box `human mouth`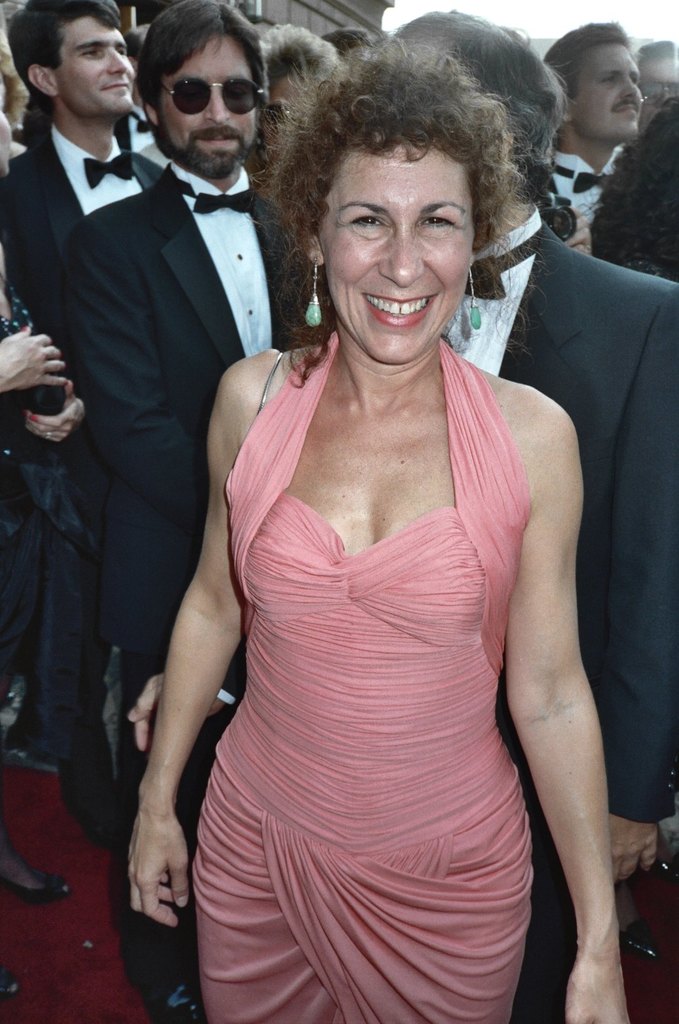
621 103 638 113
